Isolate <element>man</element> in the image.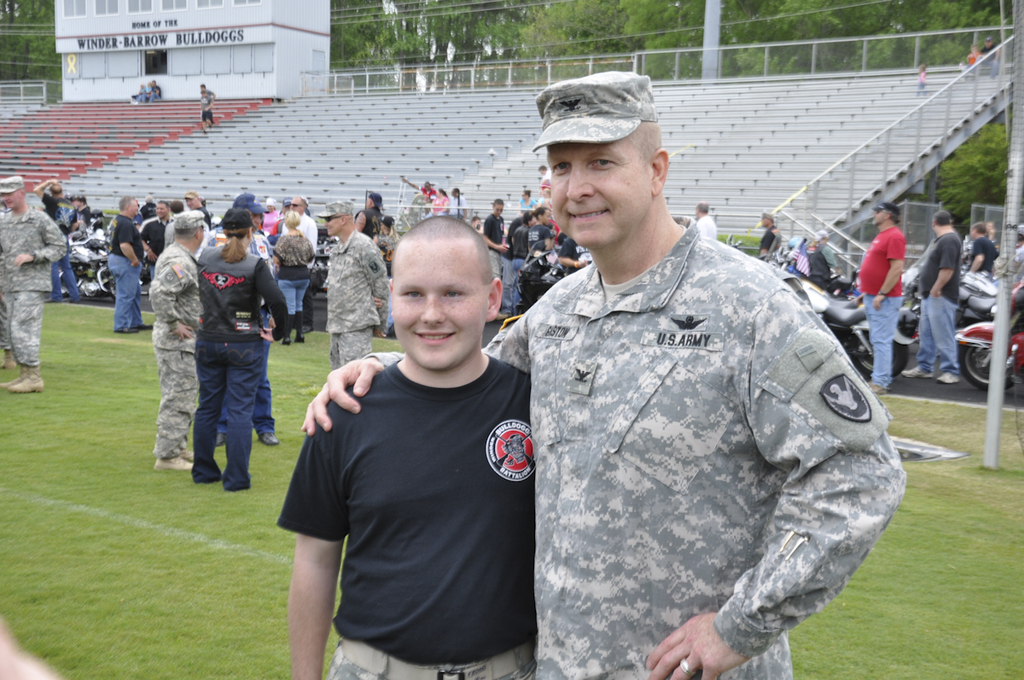
Isolated region: [694, 201, 714, 241].
